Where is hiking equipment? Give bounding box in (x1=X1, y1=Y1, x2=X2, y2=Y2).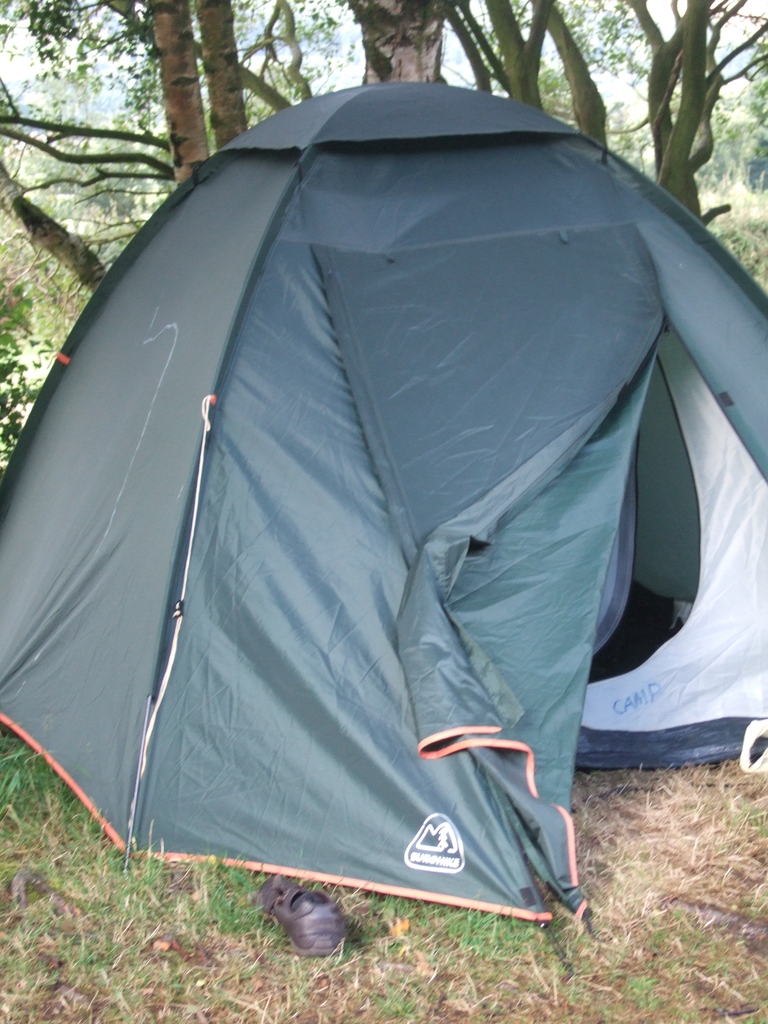
(x1=0, y1=78, x2=767, y2=964).
